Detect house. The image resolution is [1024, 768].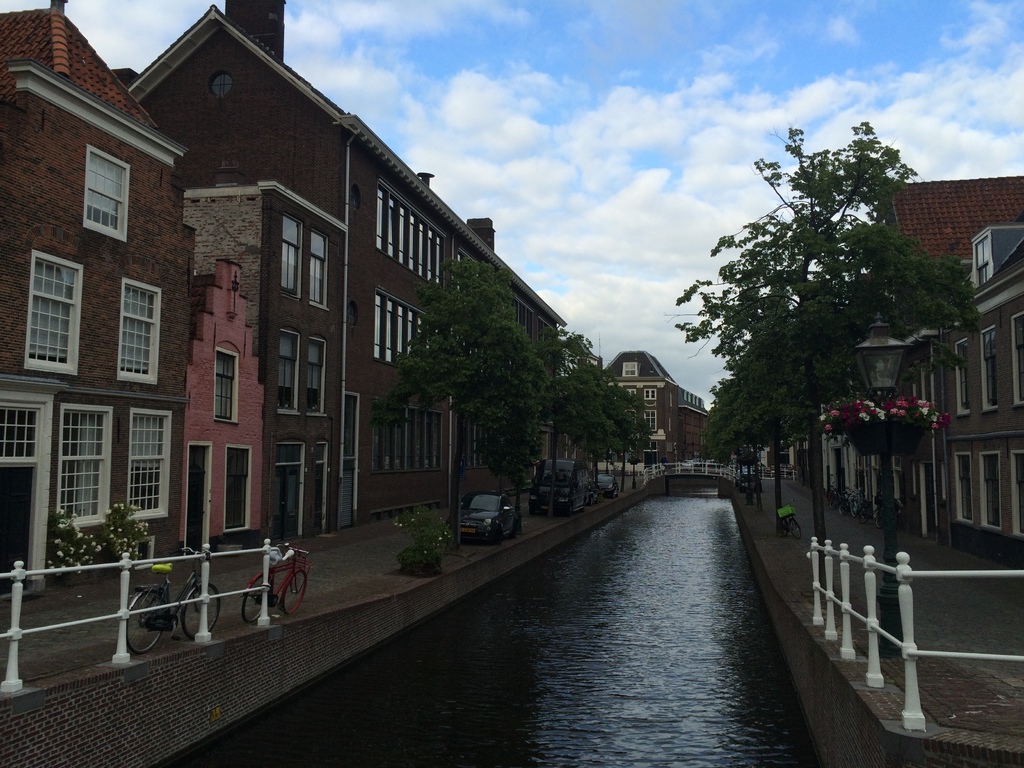
<region>0, 0, 200, 584</region>.
